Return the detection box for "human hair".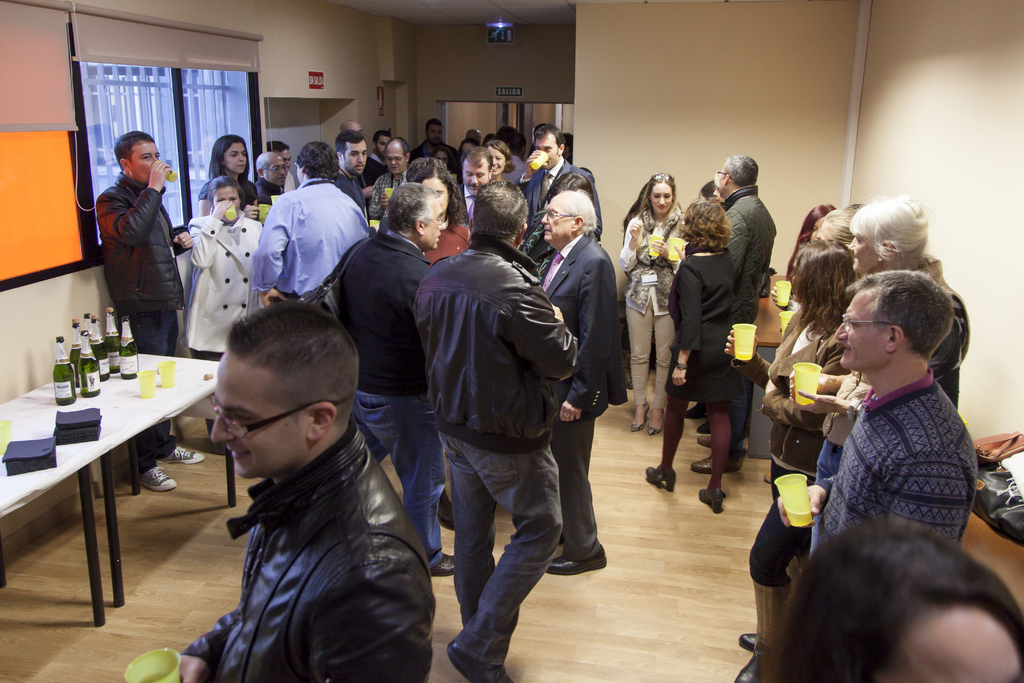
bbox=[332, 129, 362, 154].
